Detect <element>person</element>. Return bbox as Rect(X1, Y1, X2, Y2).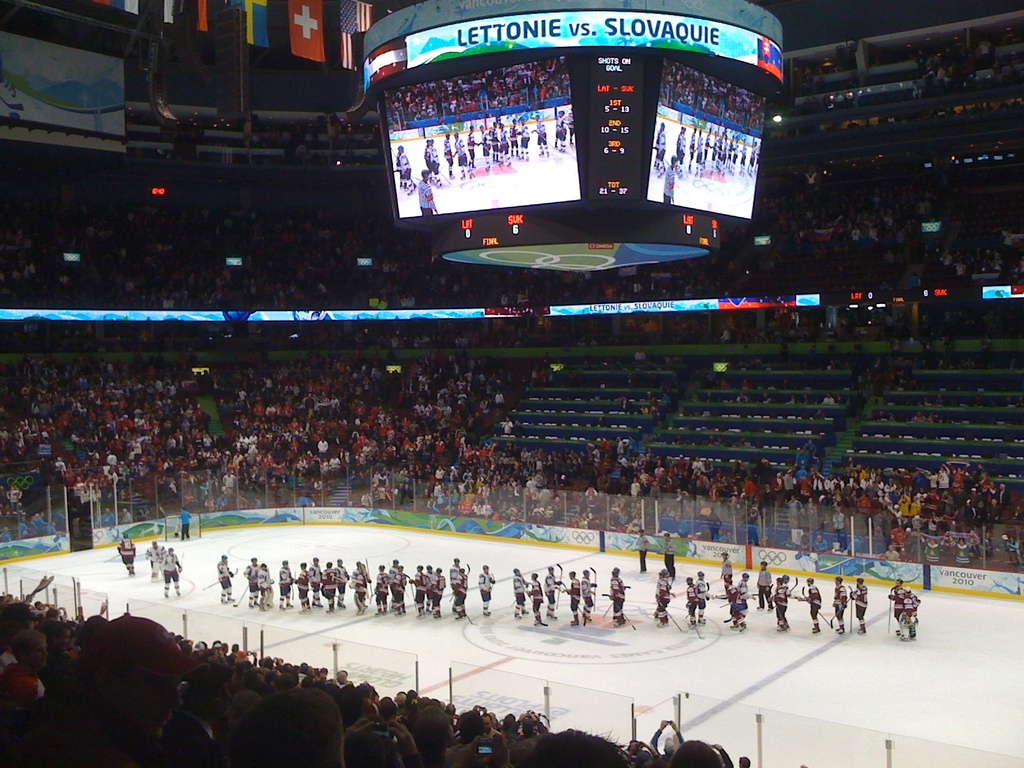
Rect(477, 564, 496, 617).
